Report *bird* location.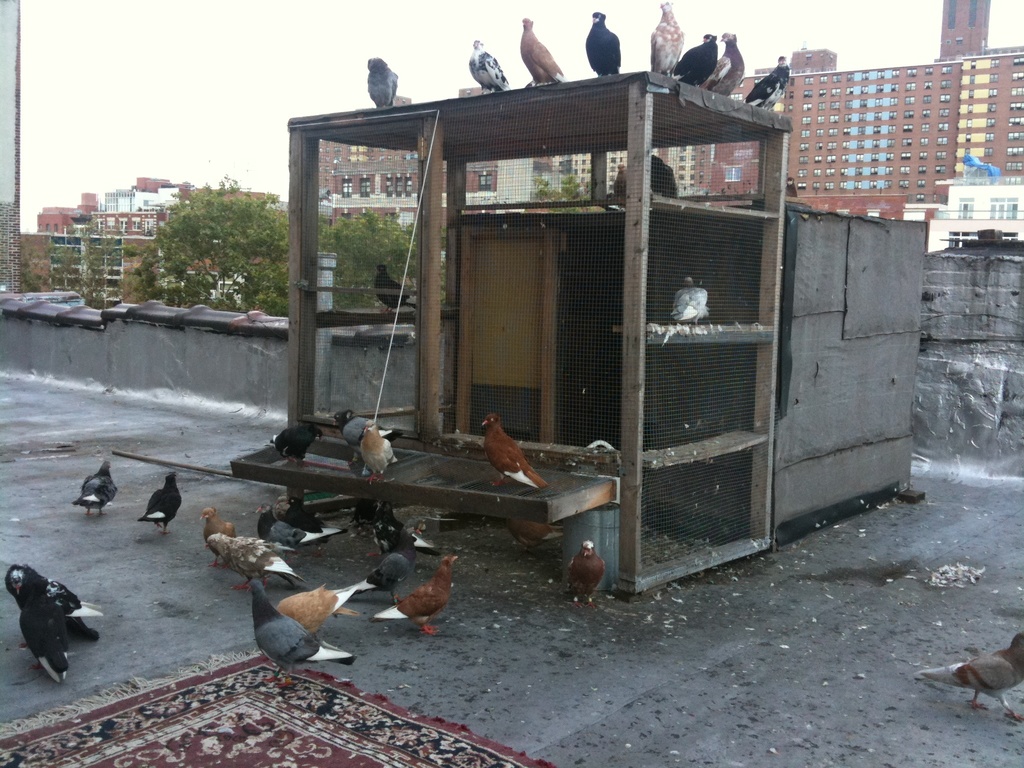
Report: (257,503,344,557).
